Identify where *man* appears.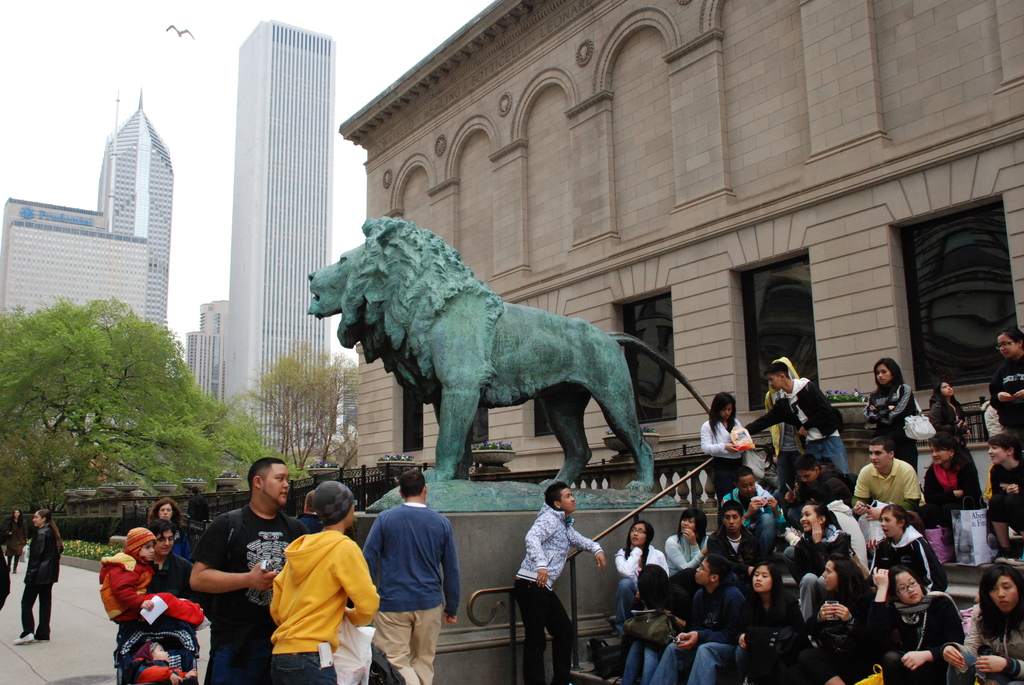
Appears at 701,501,758,604.
